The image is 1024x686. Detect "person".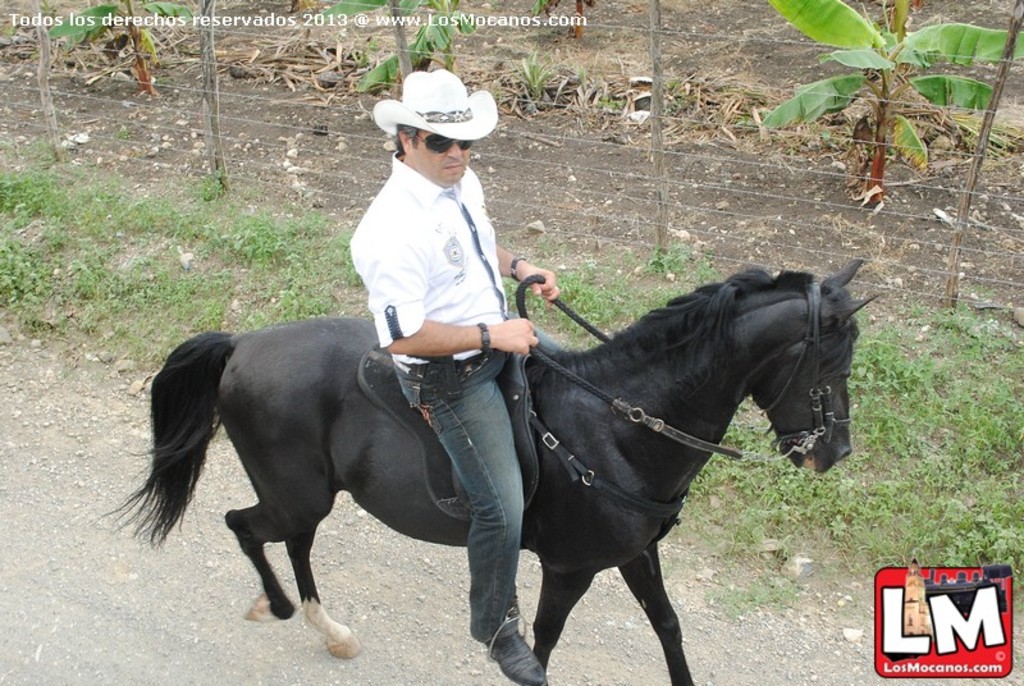
Detection: l=343, t=67, r=562, b=685.
